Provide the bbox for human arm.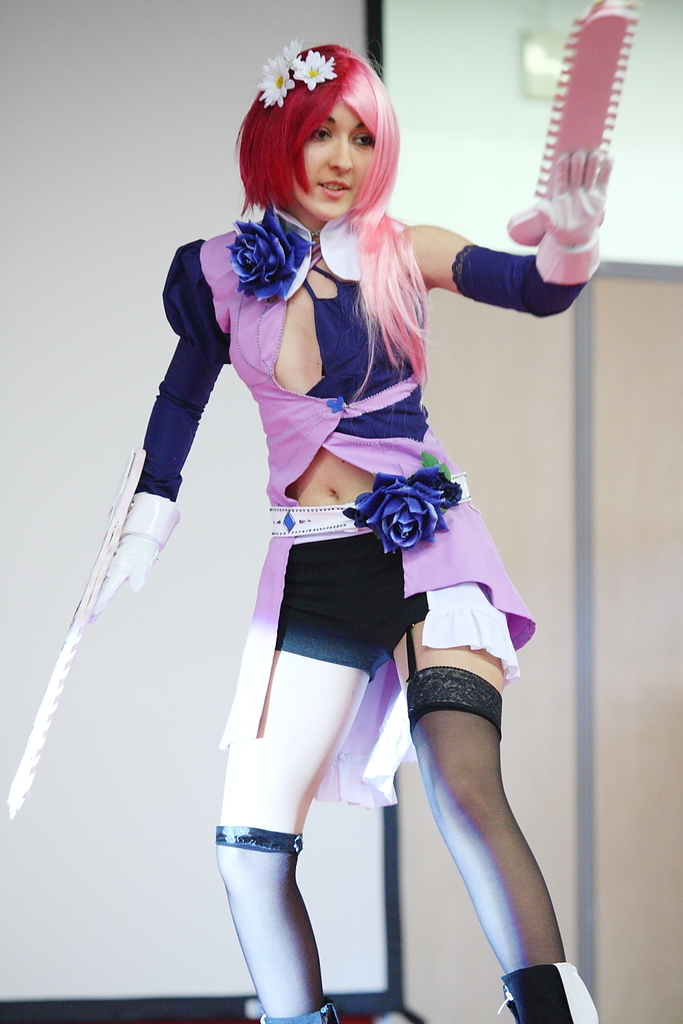
[left=457, top=121, right=621, bottom=333].
